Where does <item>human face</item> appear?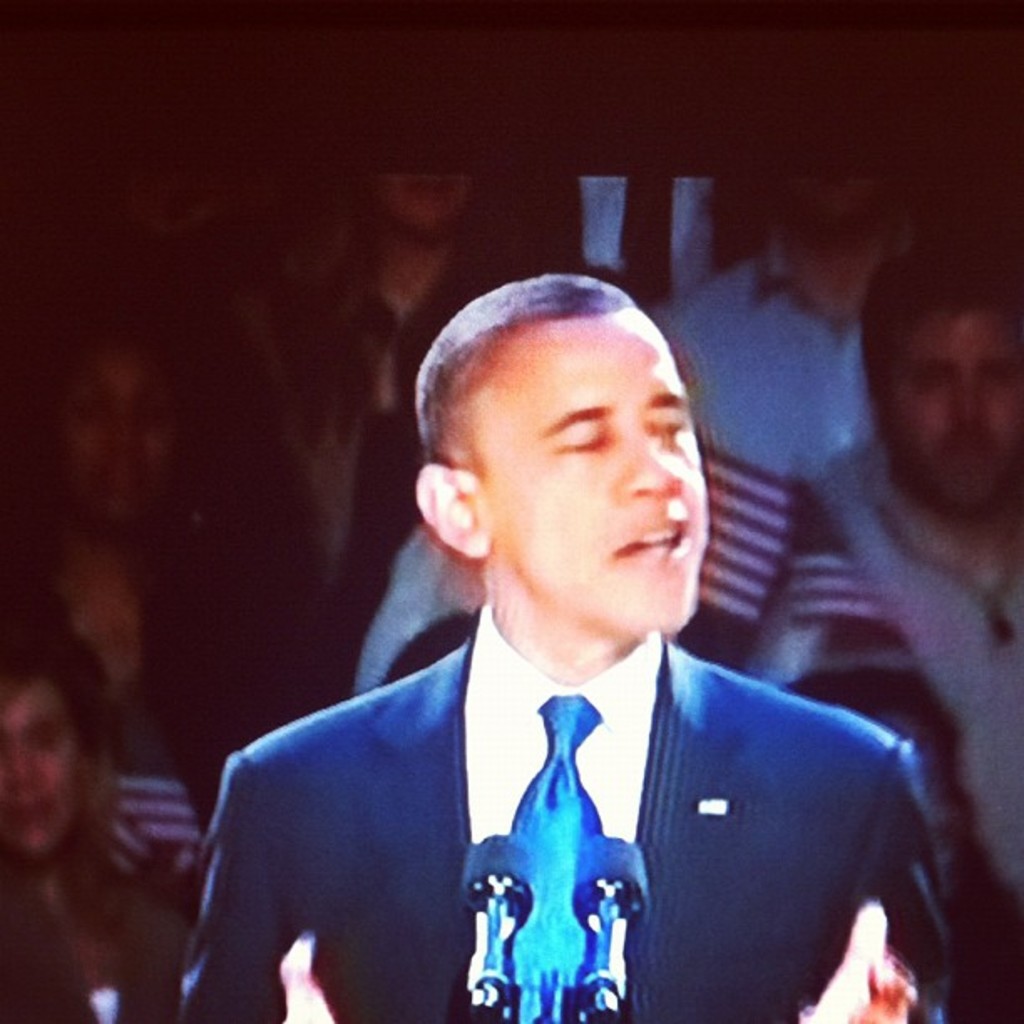
Appears at 0,681,84,867.
